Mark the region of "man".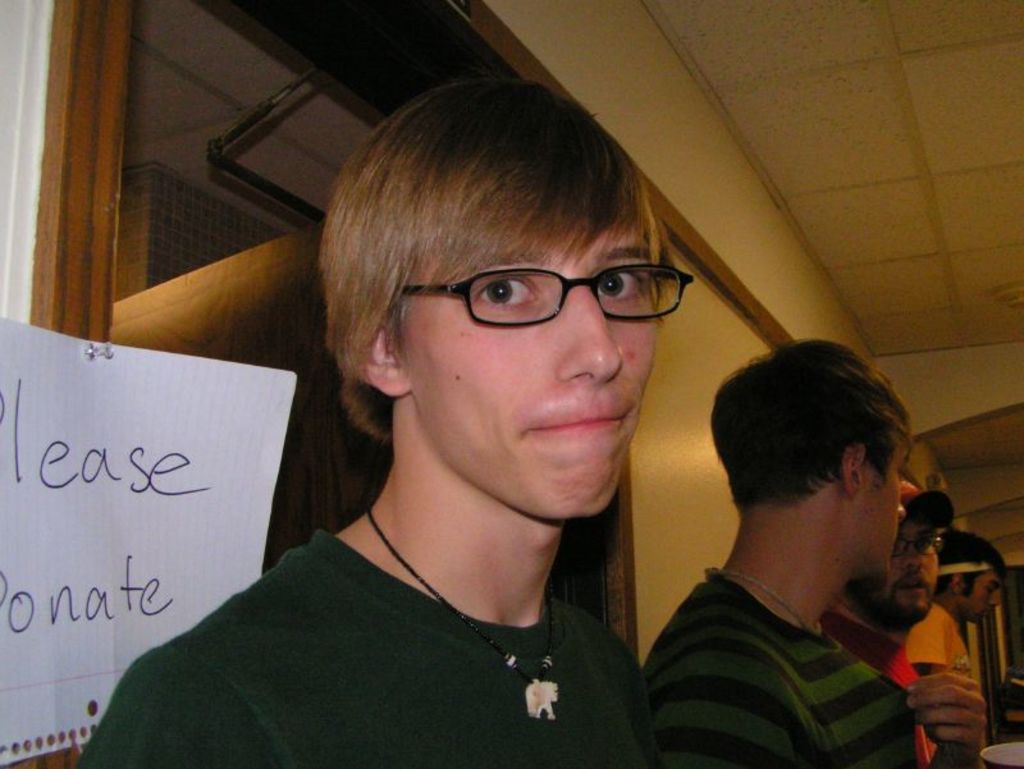
Region: {"left": 905, "top": 536, "right": 1012, "bottom": 768}.
